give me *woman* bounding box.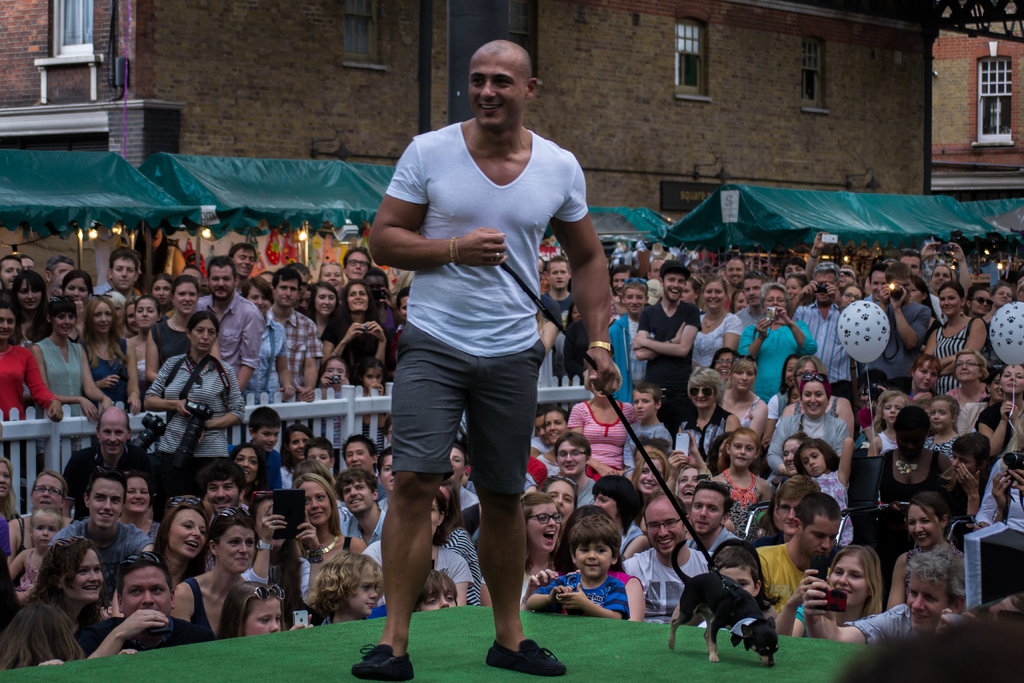
[left=626, top=451, right=673, bottom=514].
